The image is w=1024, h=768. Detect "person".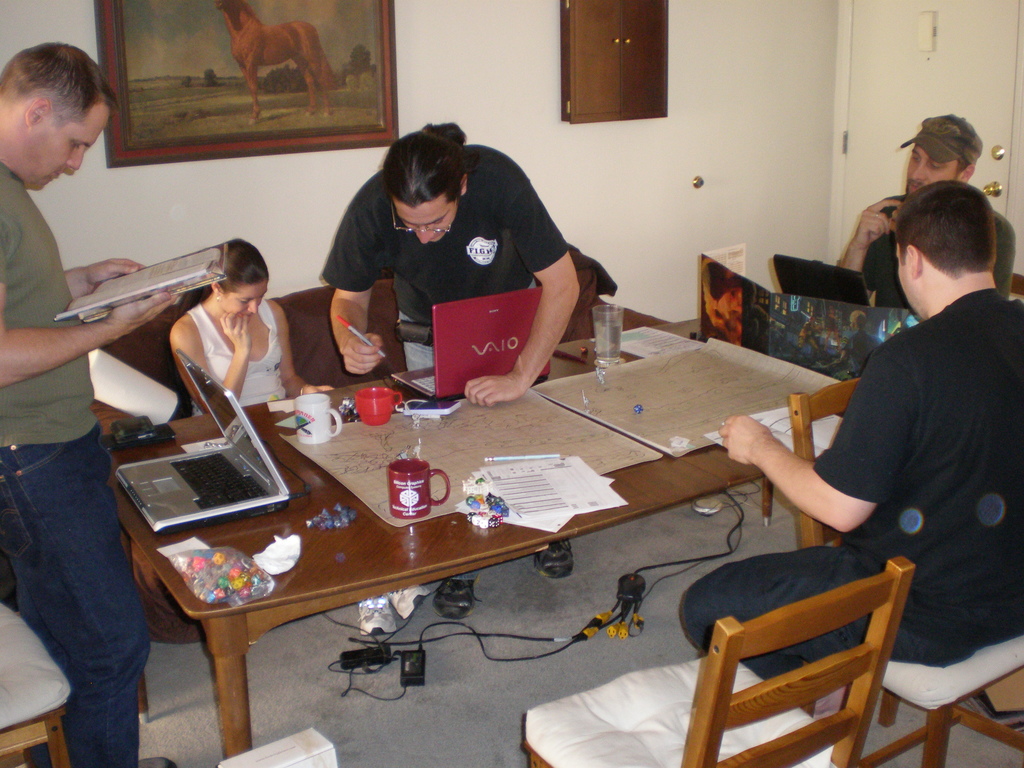
Detection: crop(317, 113, 584, 623).
